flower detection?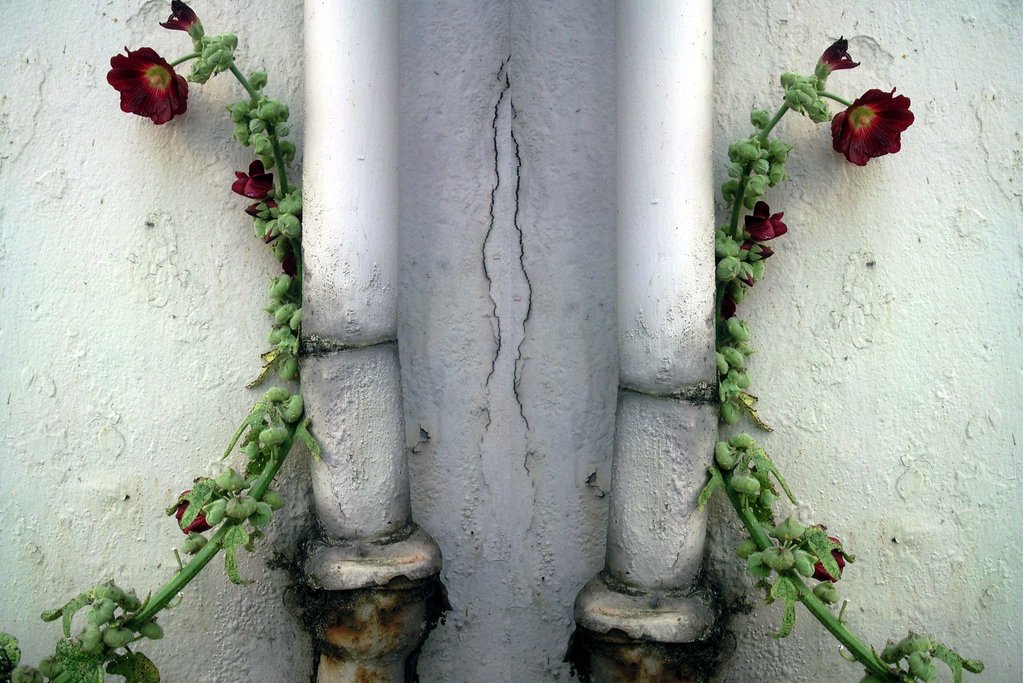
x1=741, y1=203, x2=791, y2=278
